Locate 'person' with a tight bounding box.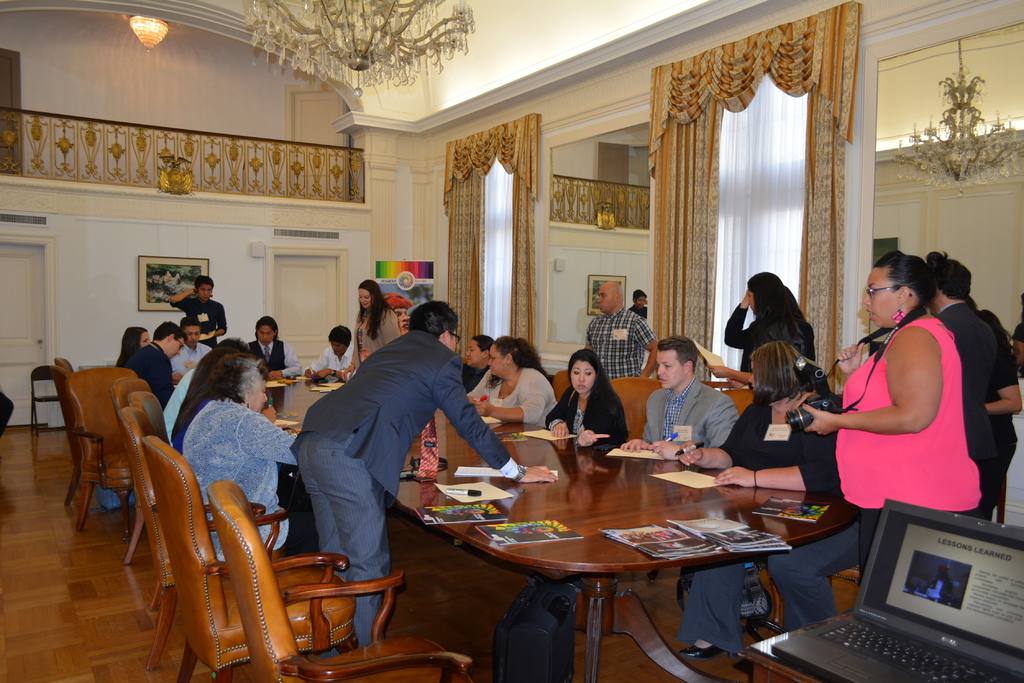
[x1=627, y1=335, x2=734, y2=460].
